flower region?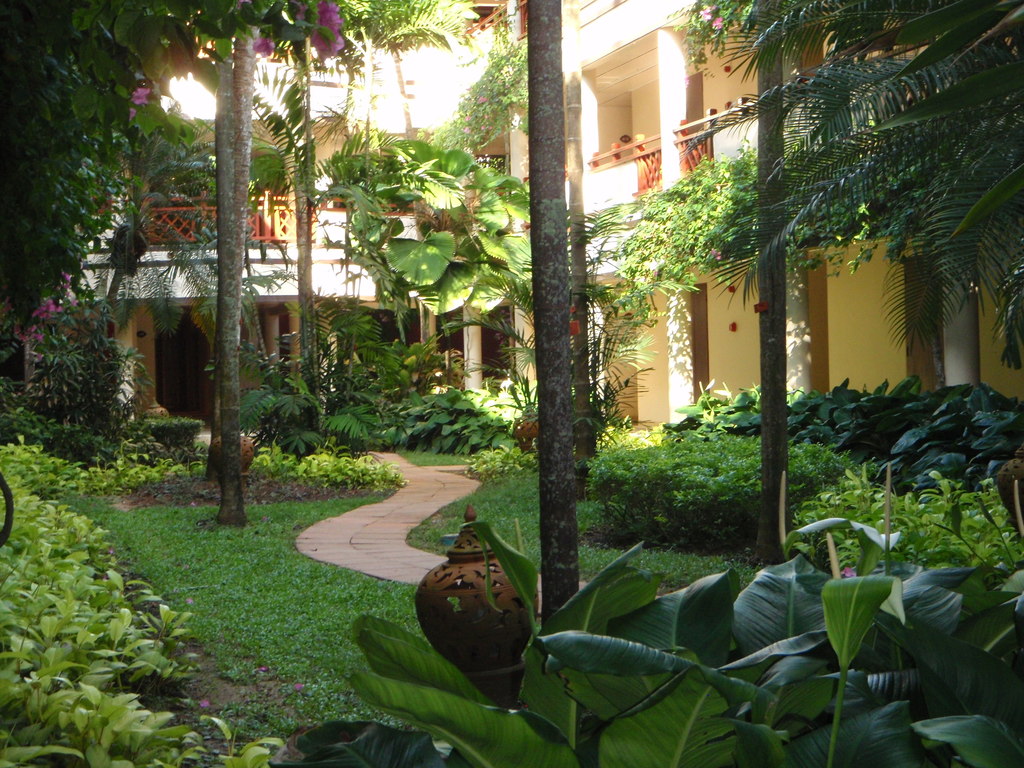
<region>483, 113, 486, 117</region>
